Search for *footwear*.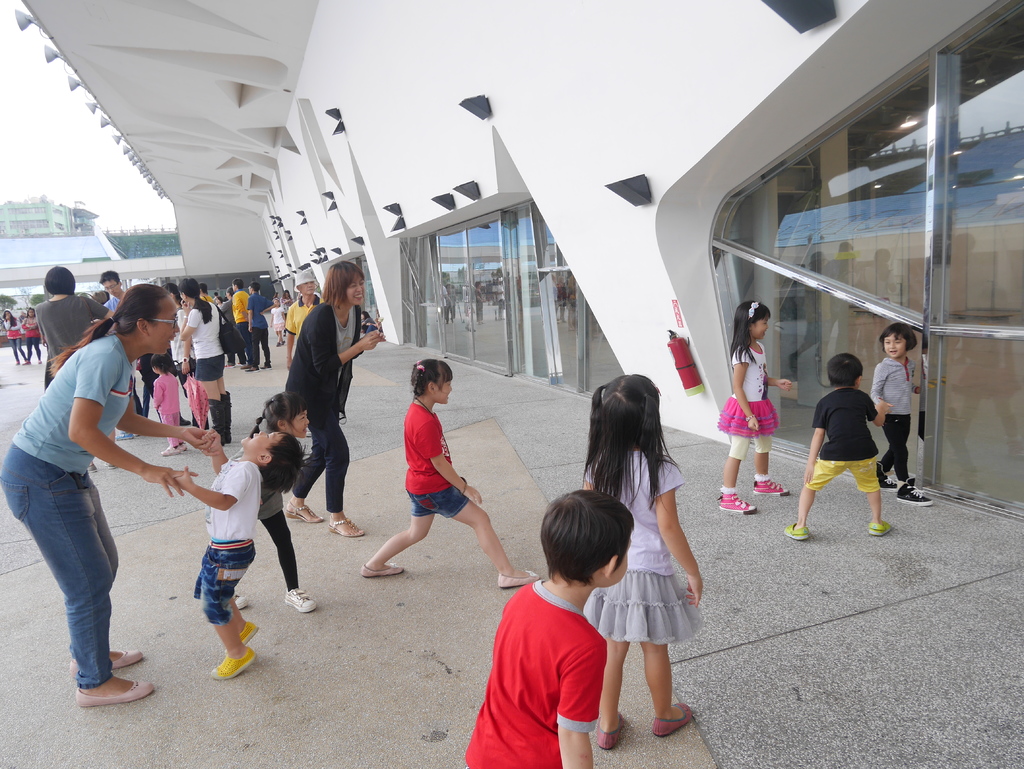
Found at (756,478,784,490).
